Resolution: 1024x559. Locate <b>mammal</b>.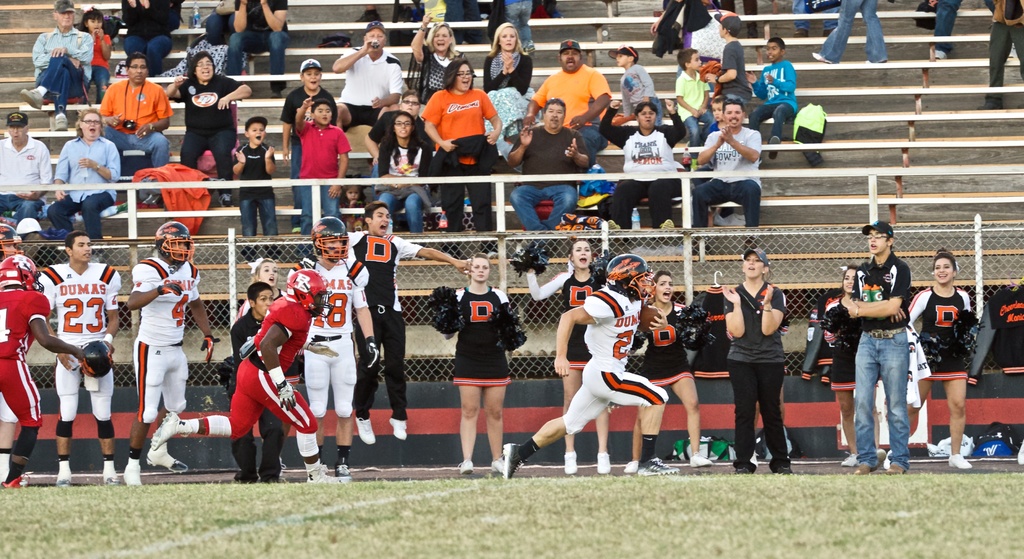
box(932, 0, 993, 62).
